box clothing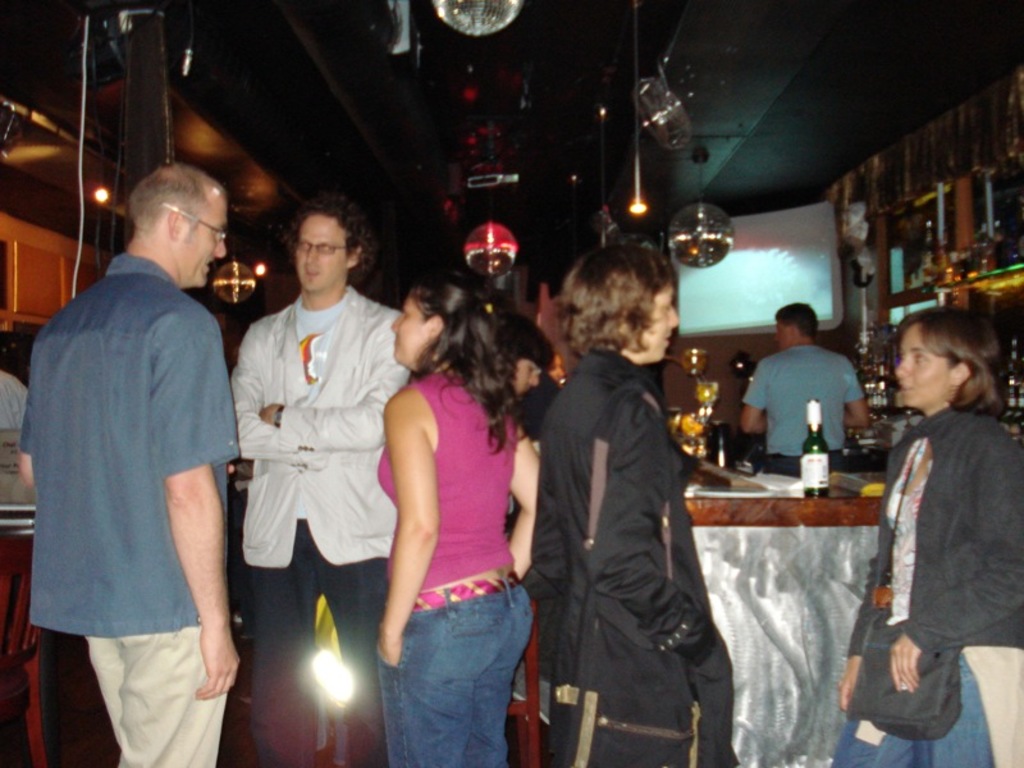
locate(524, 340, 740, 767)
